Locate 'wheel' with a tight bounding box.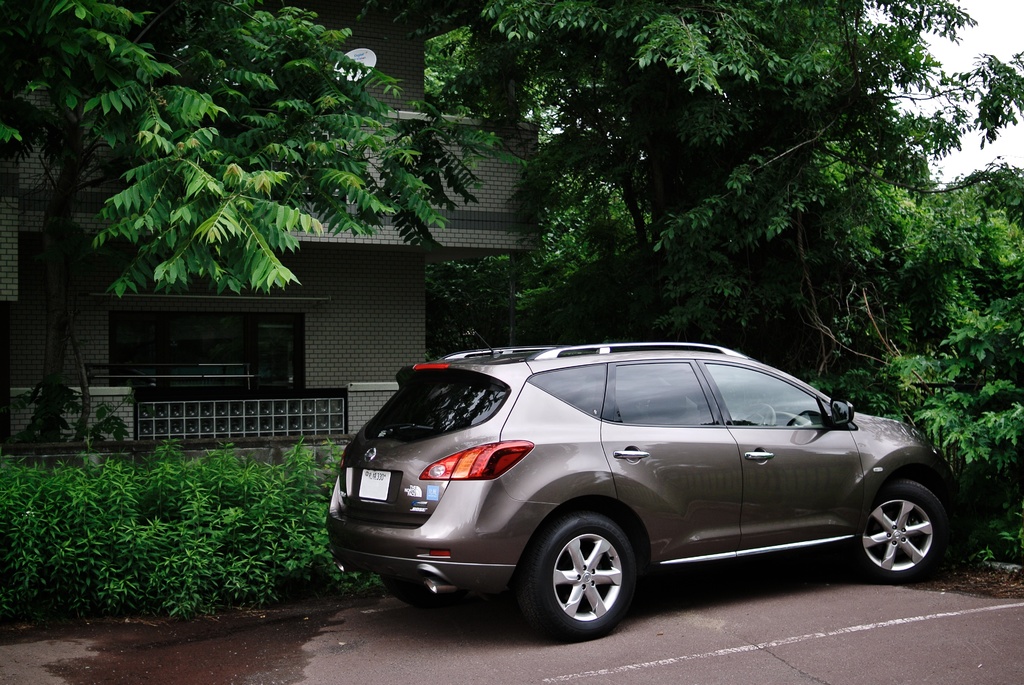
[732, 404, 776, 428].
